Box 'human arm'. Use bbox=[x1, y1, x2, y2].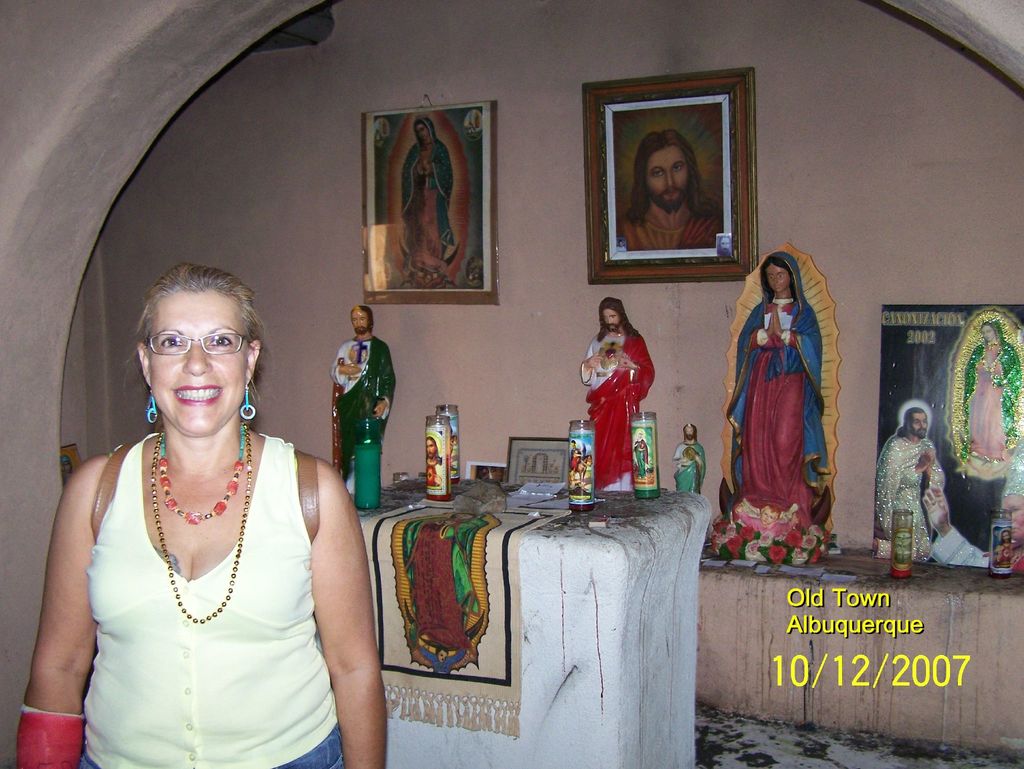
bbox=[278, 446, 367, 754].
